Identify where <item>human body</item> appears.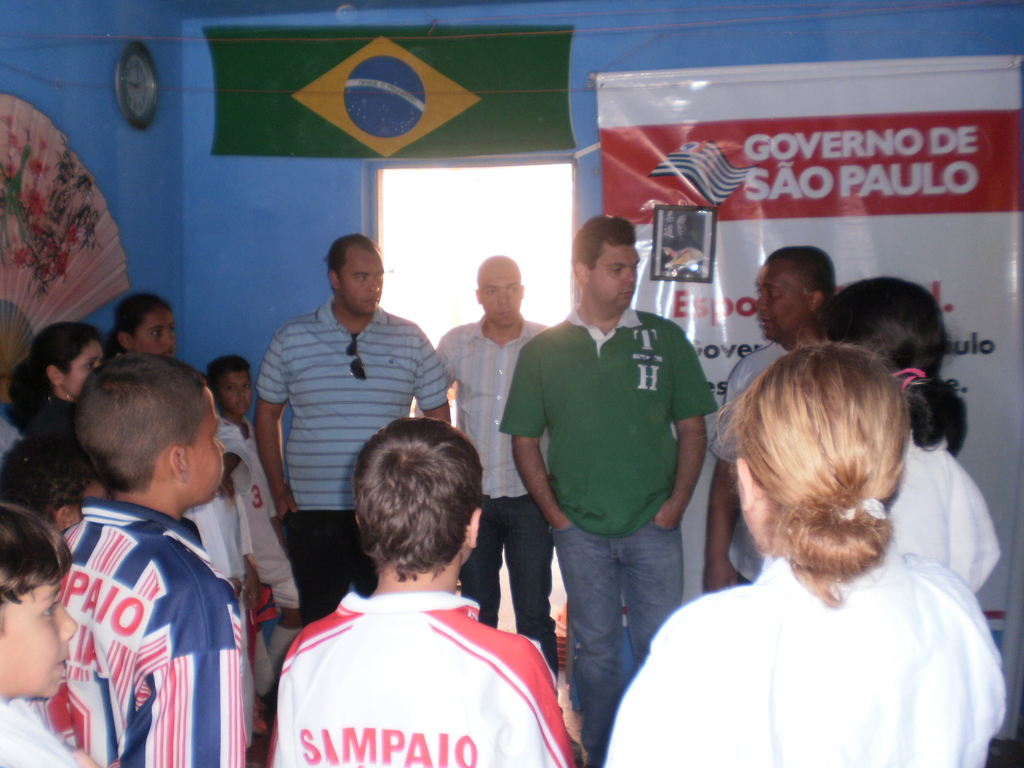
Appears at select_region(493, 305, 724, 767).
